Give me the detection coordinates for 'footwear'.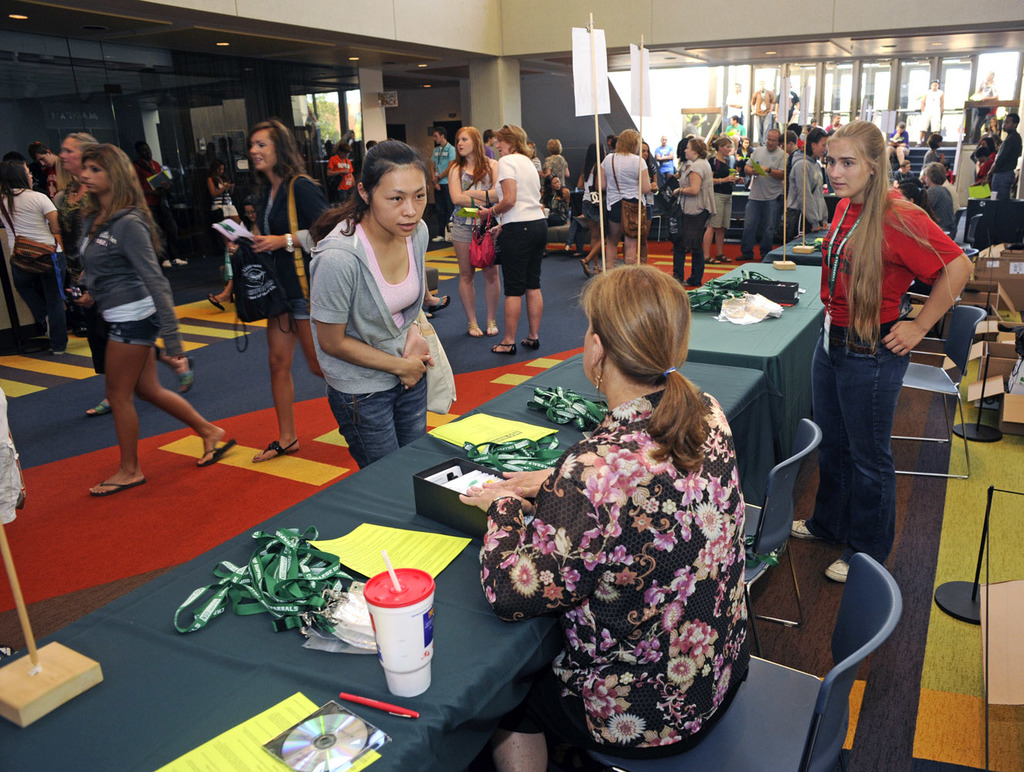
crop(572, 253, 579, 256).
